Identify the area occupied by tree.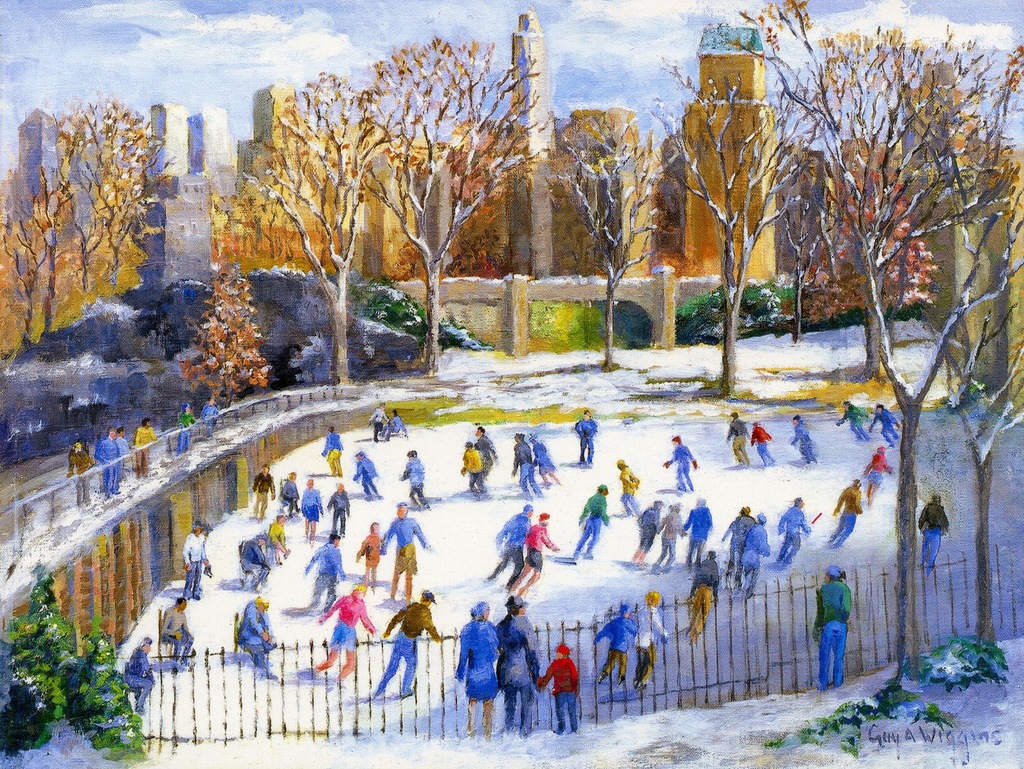
Area: pyautogui.locateOnScreen(771, 154, 826, 347).
